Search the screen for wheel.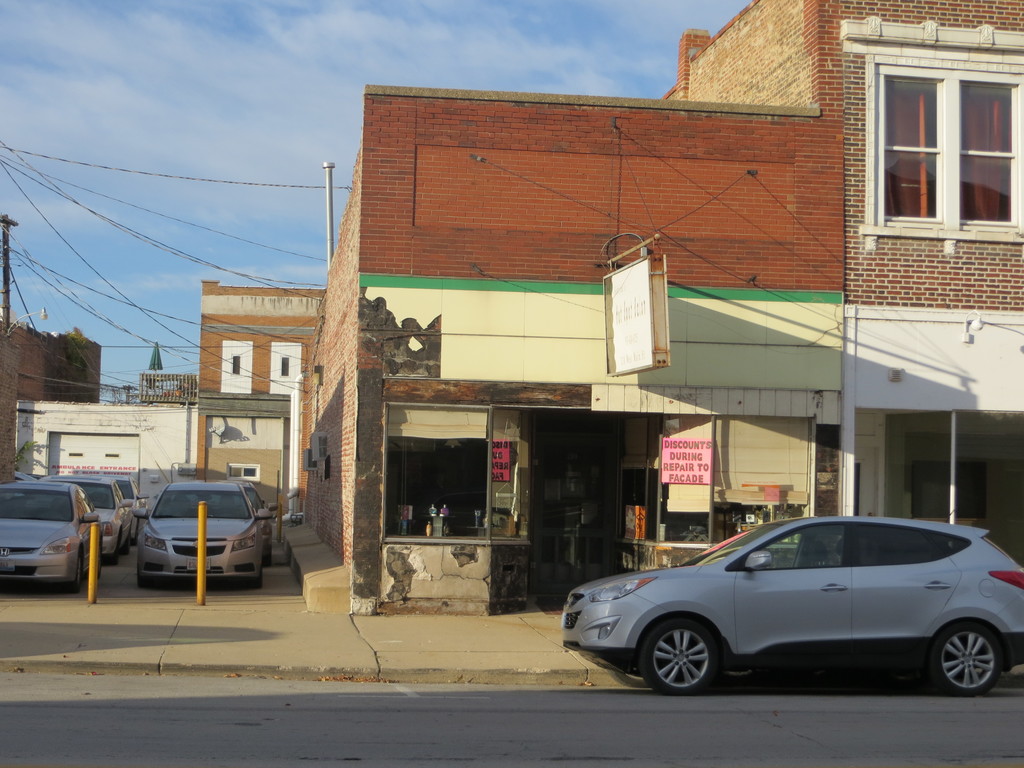
Found at [260, 545, 271, 564].
